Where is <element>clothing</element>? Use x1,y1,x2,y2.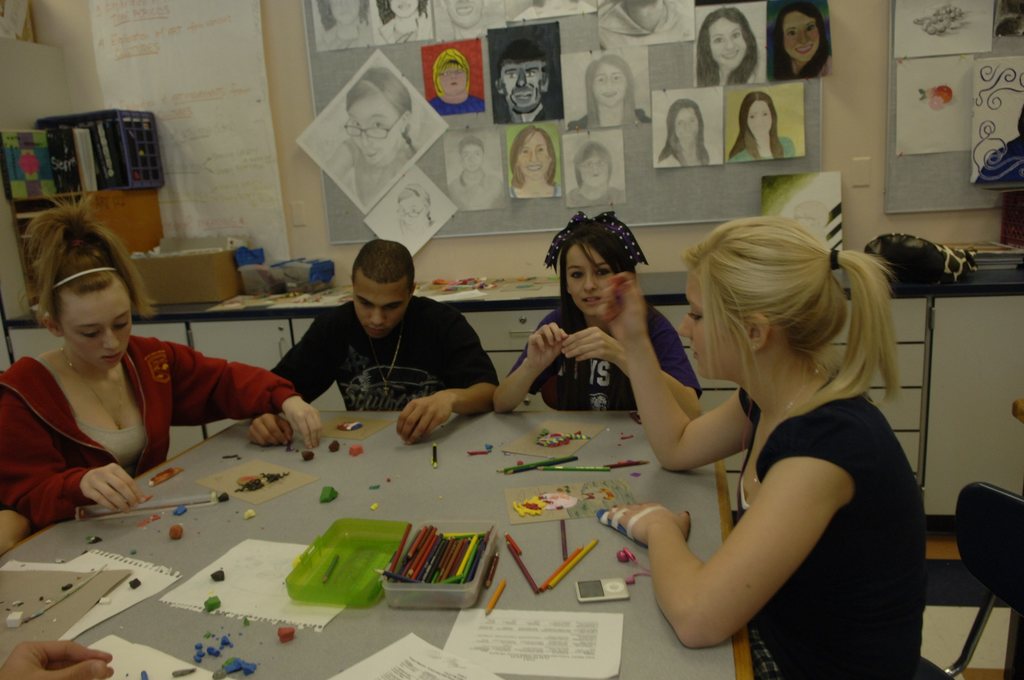
564,108,653,124.
